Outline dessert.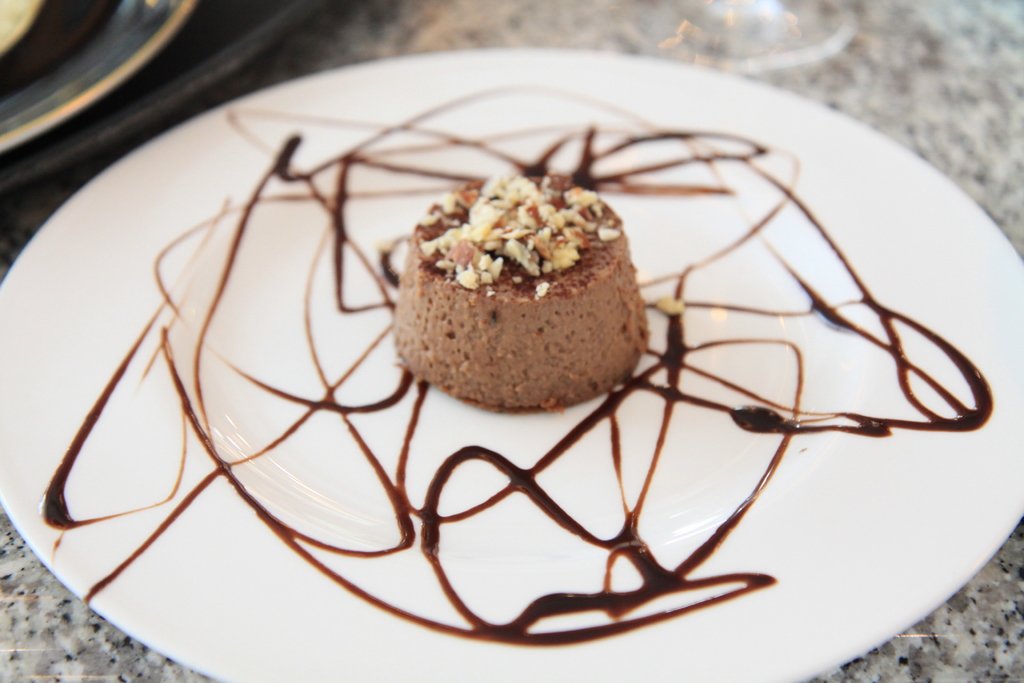
Outline: 397/171/629/420.
